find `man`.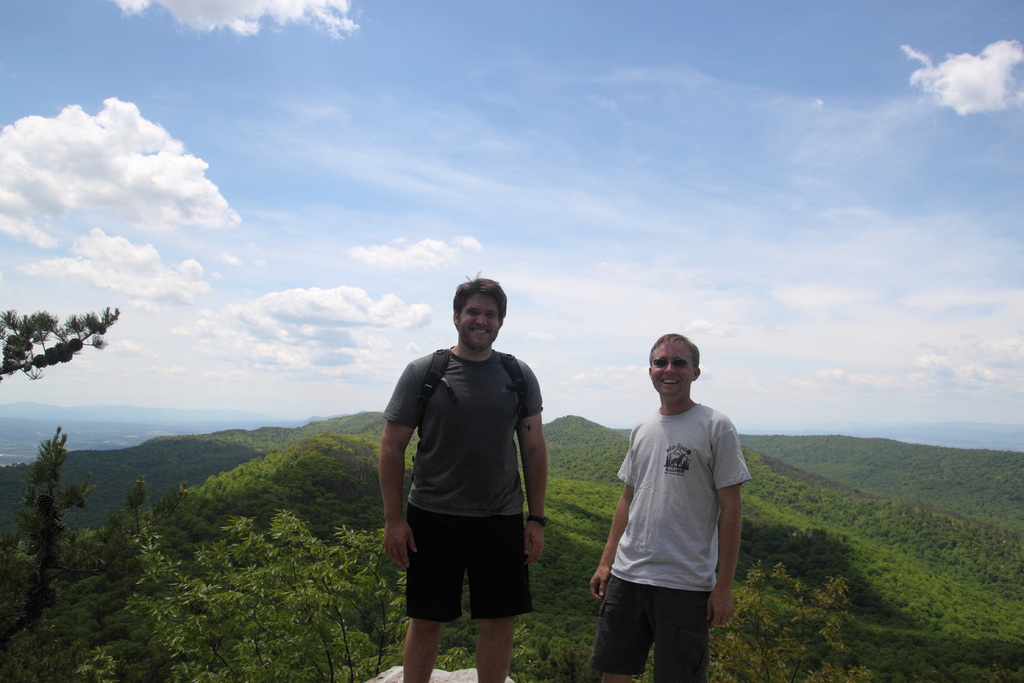
bbox=[378, 272, 547, 682].
